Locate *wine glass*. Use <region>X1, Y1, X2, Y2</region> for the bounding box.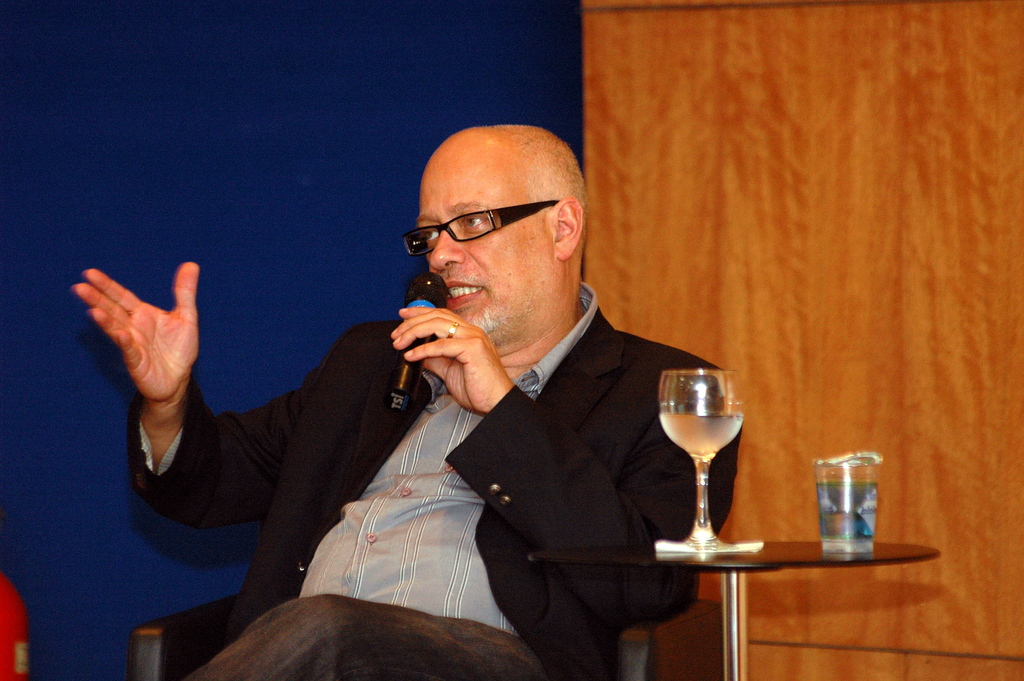
<region>657, 370, 744, 552</region>.
